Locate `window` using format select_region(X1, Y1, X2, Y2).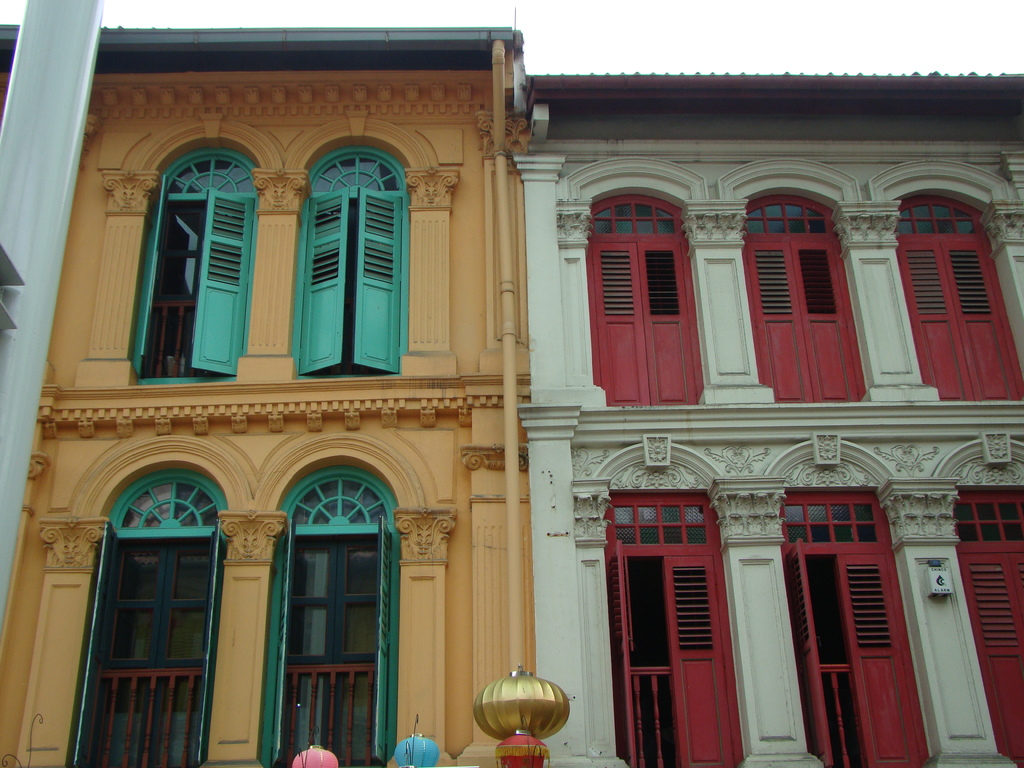
select_region(593, 188, 710, 403).
